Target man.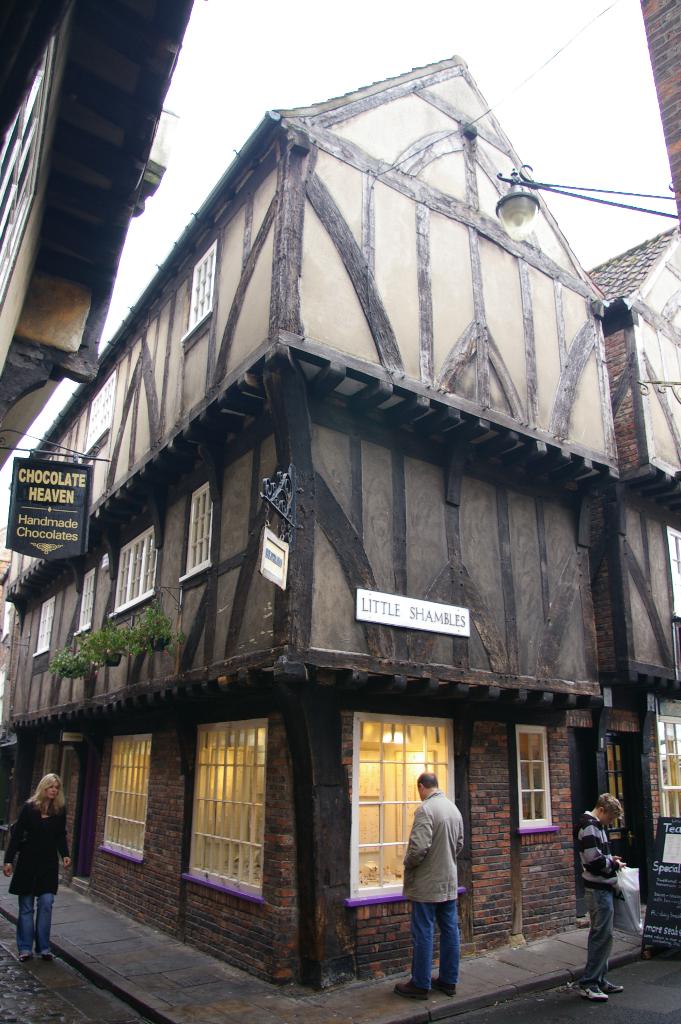
Target region: detection(400, 780, 486, 1006).
